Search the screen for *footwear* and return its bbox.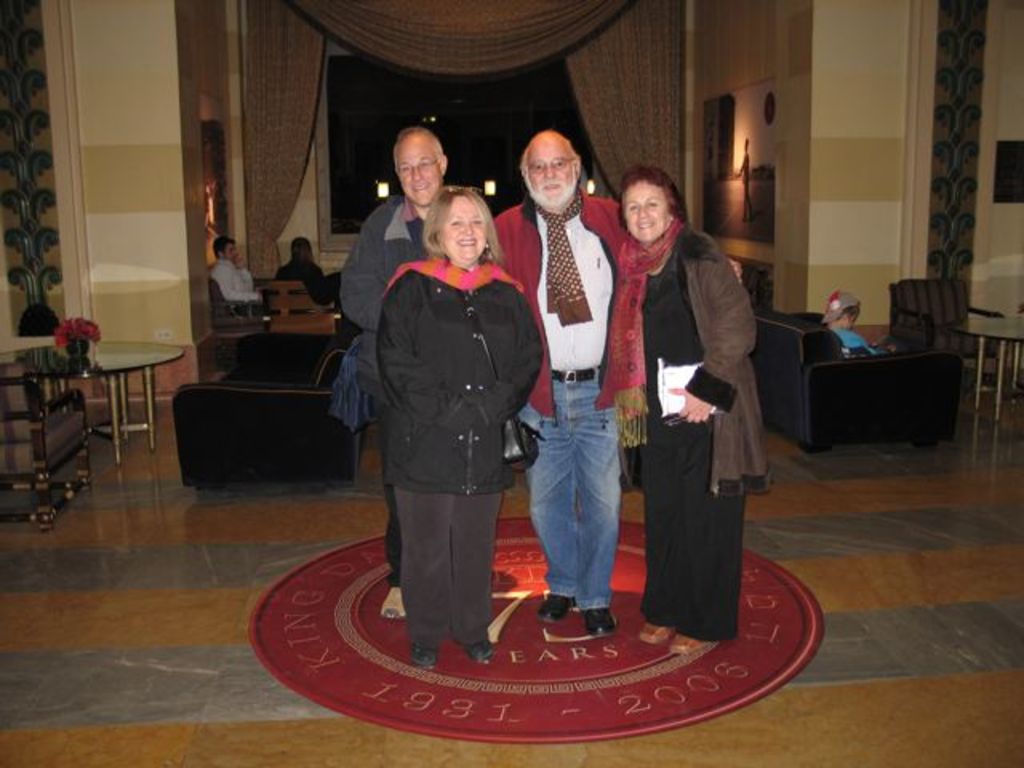
Found: 640/621/678/650.
